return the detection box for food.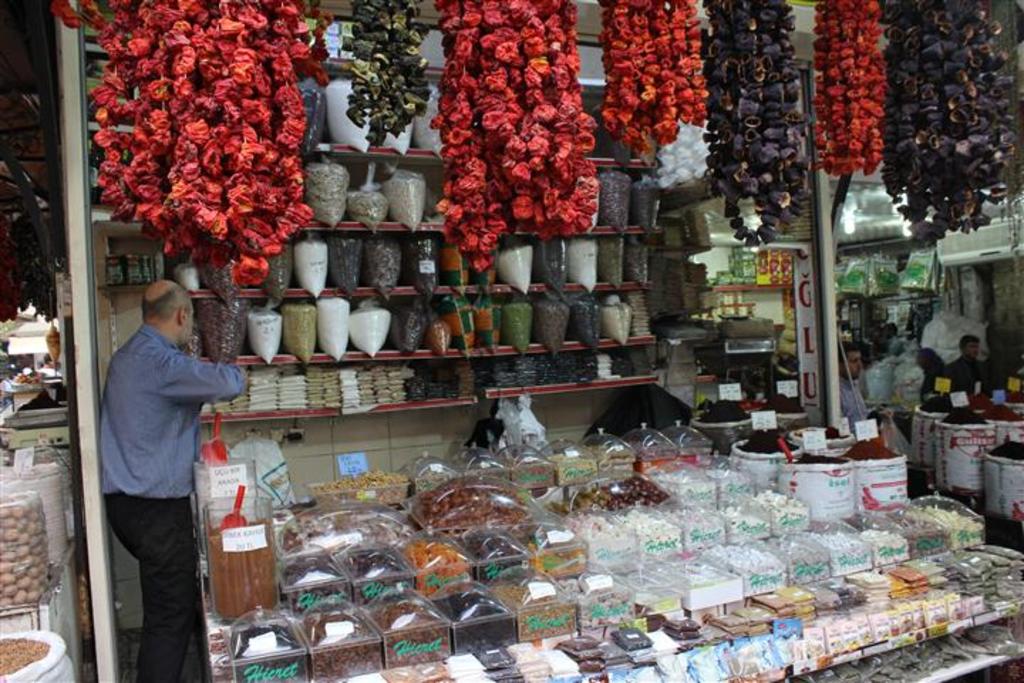
BBox(299, 85, 326, 165).
